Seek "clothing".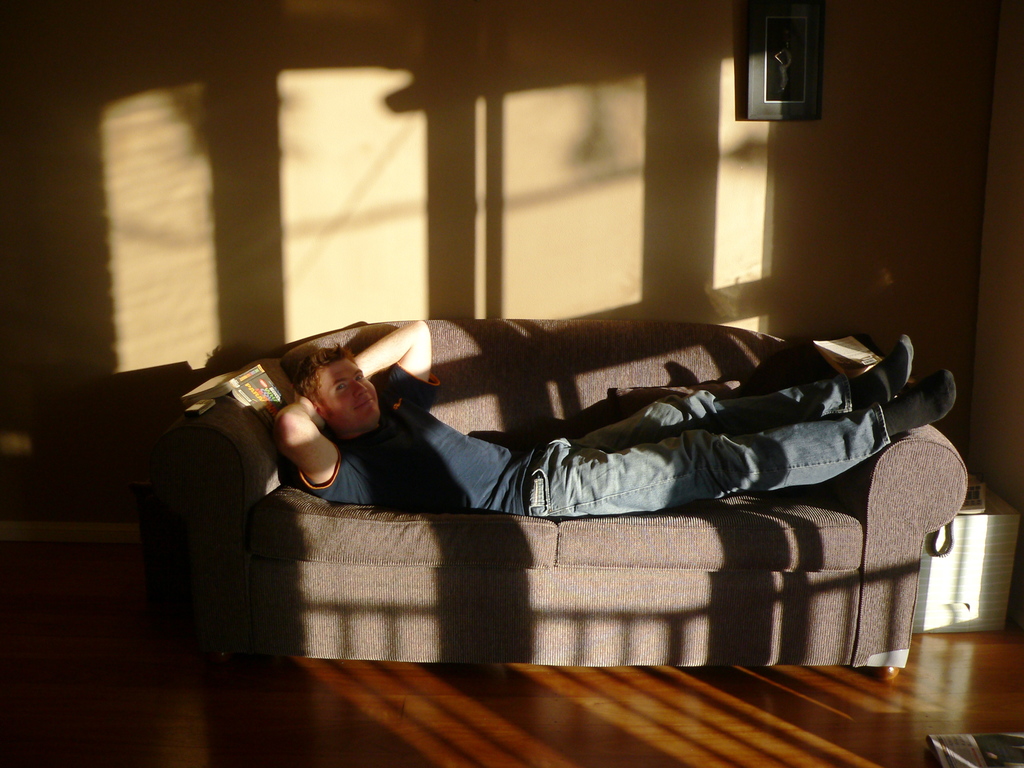
detection(302, 352, 546, 522).
